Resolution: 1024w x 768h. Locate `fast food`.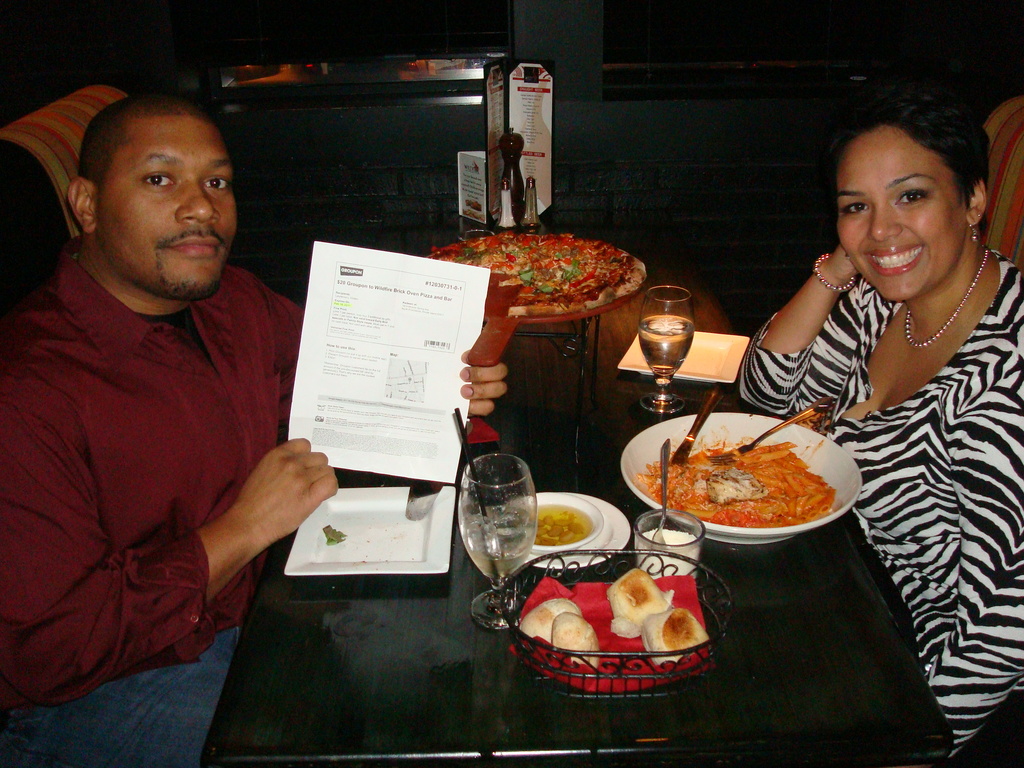
609, 564, 675, 637.
